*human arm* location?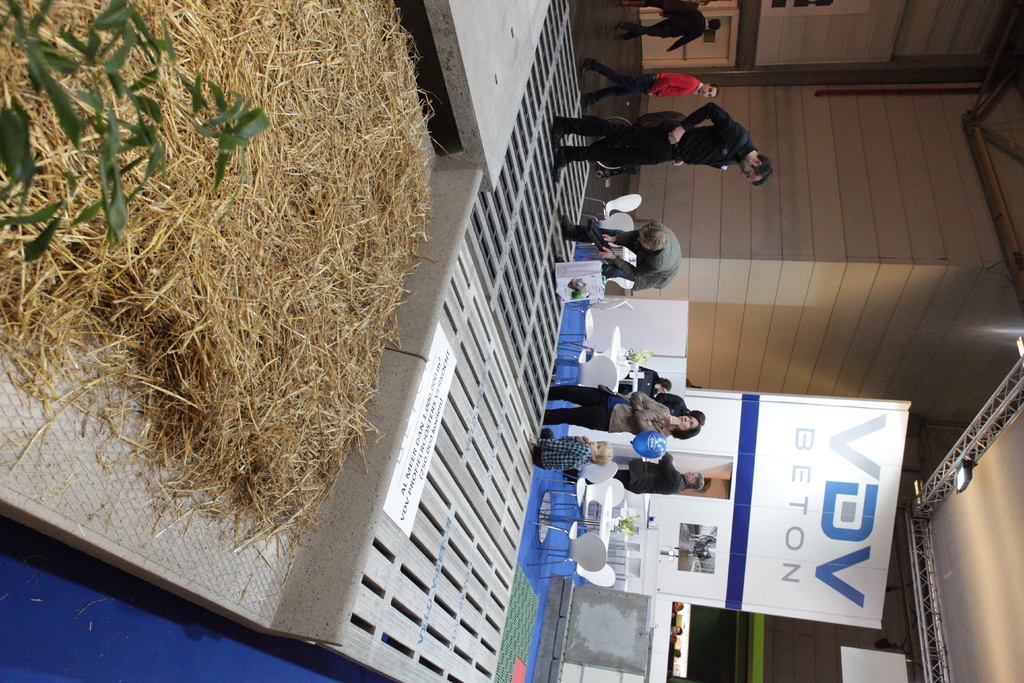
{"left": 596, "top": 241, "right": 654, "bottom": 282}
